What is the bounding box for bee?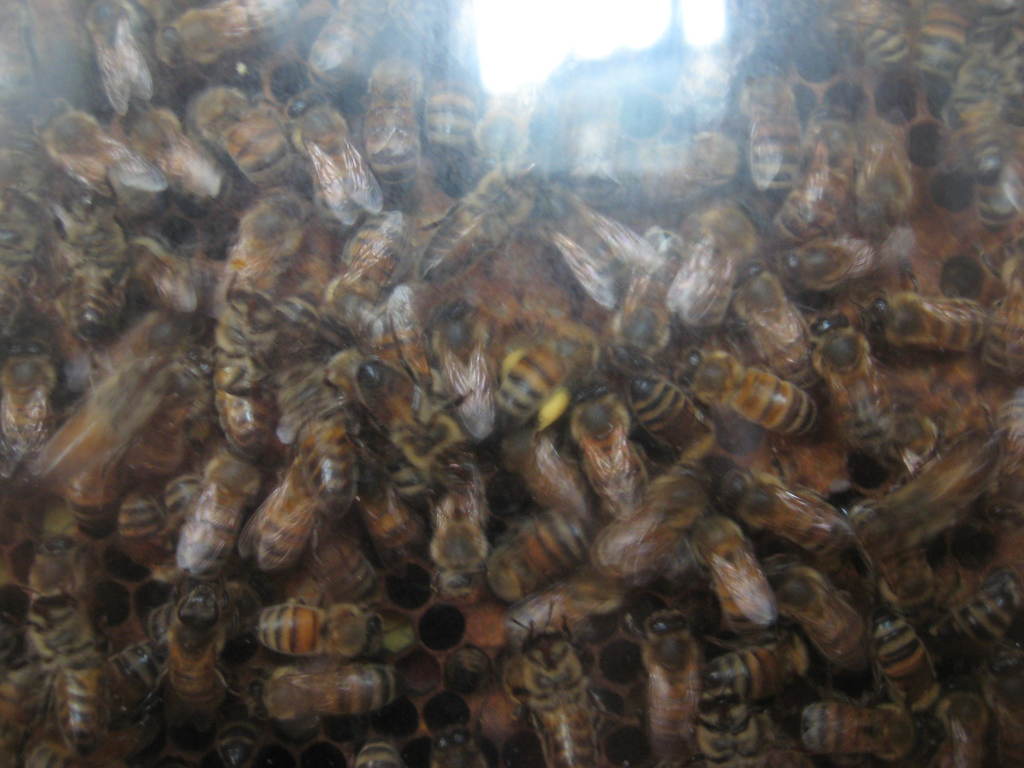
Rect(95, 102, 230, 219).
